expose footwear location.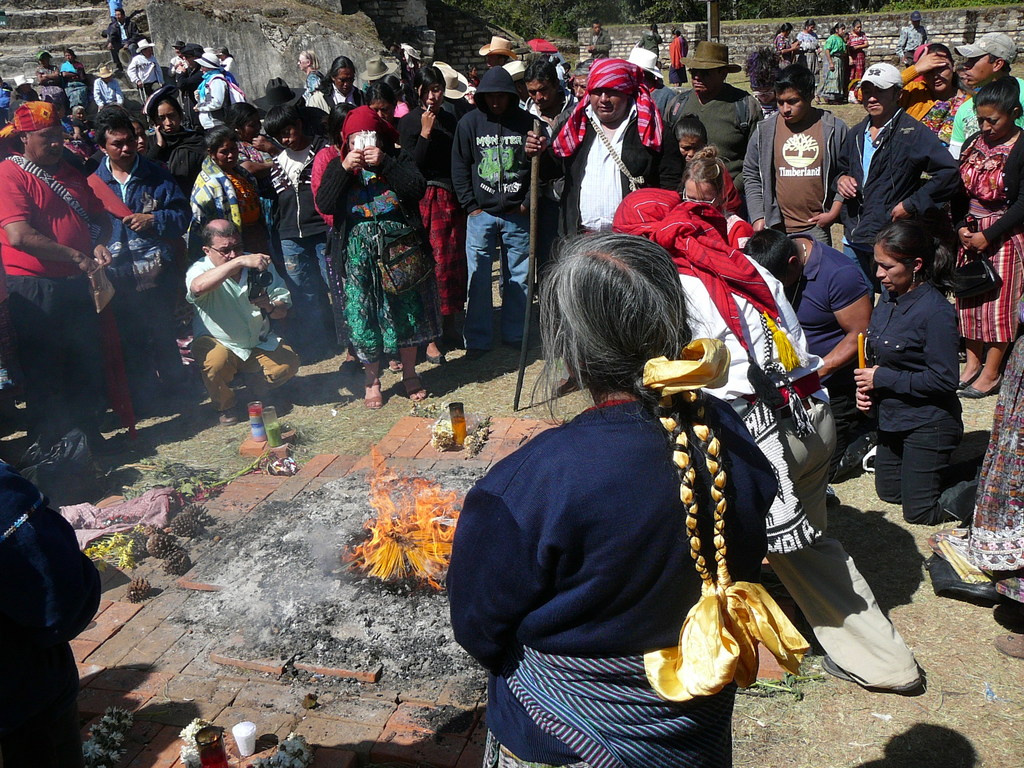
Exposed at detection(808, 653, 854, 676).
